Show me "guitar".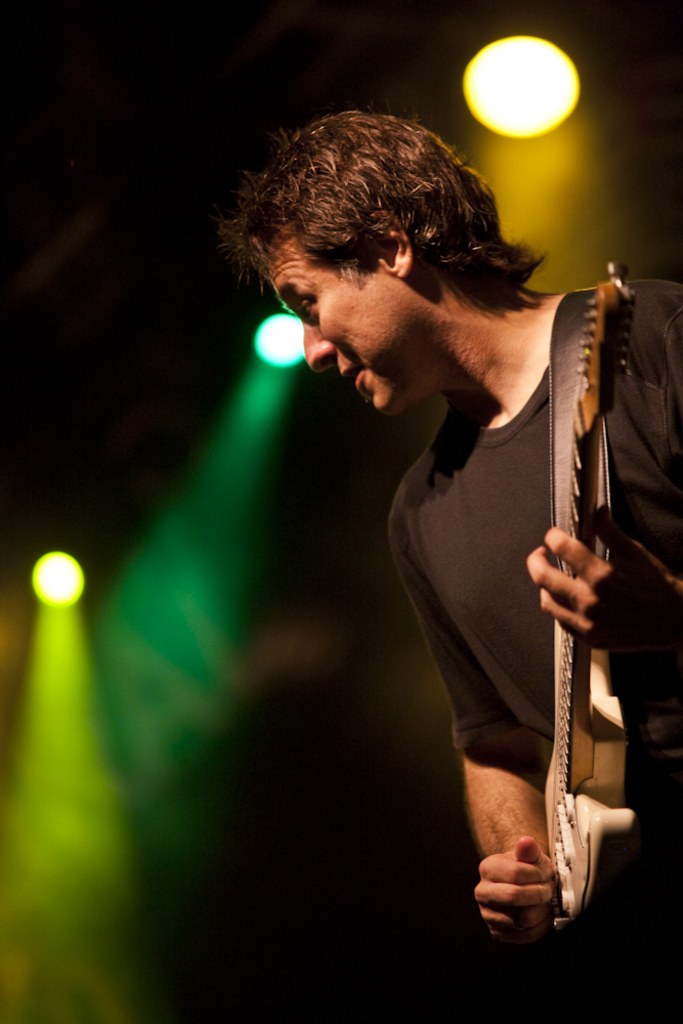
"guitar" is here: [526,258,640,946].
